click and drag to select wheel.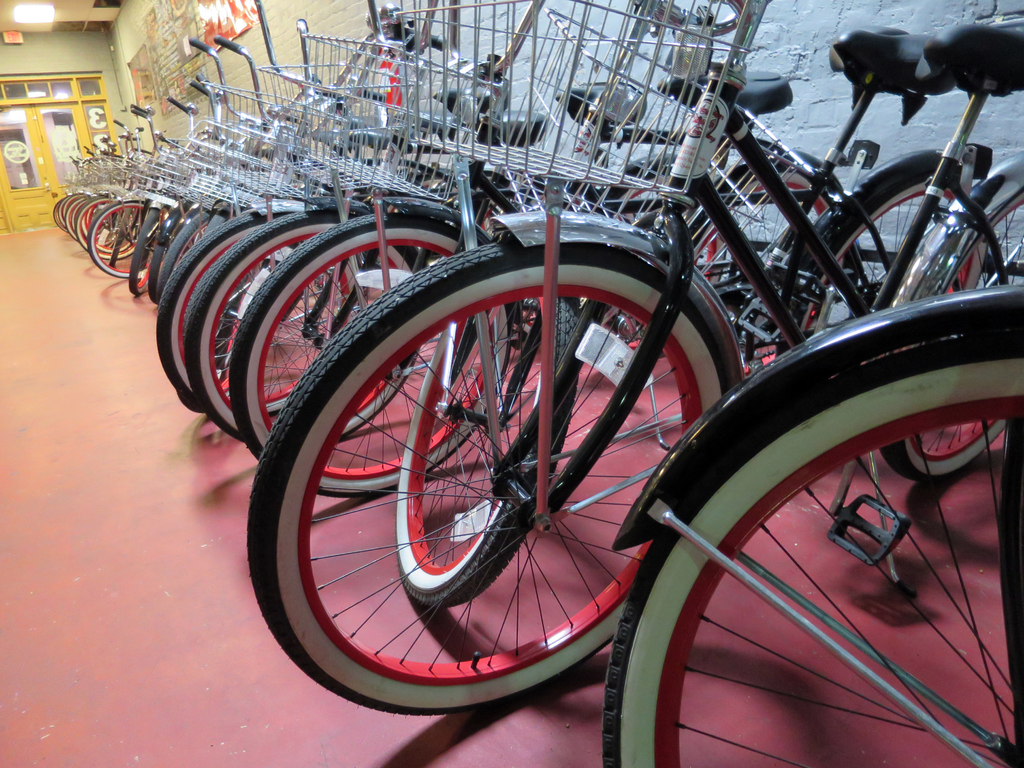
Selection: 84/198/149/288.
